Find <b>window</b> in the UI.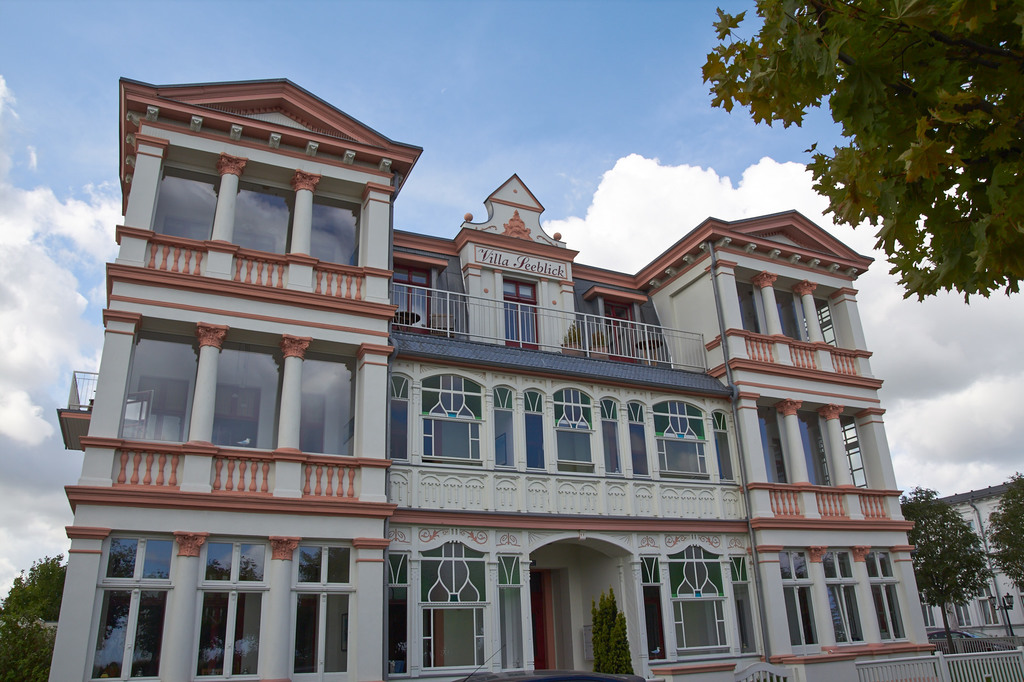
UI element at (left=504, top=282, right=540, bottom=347).
